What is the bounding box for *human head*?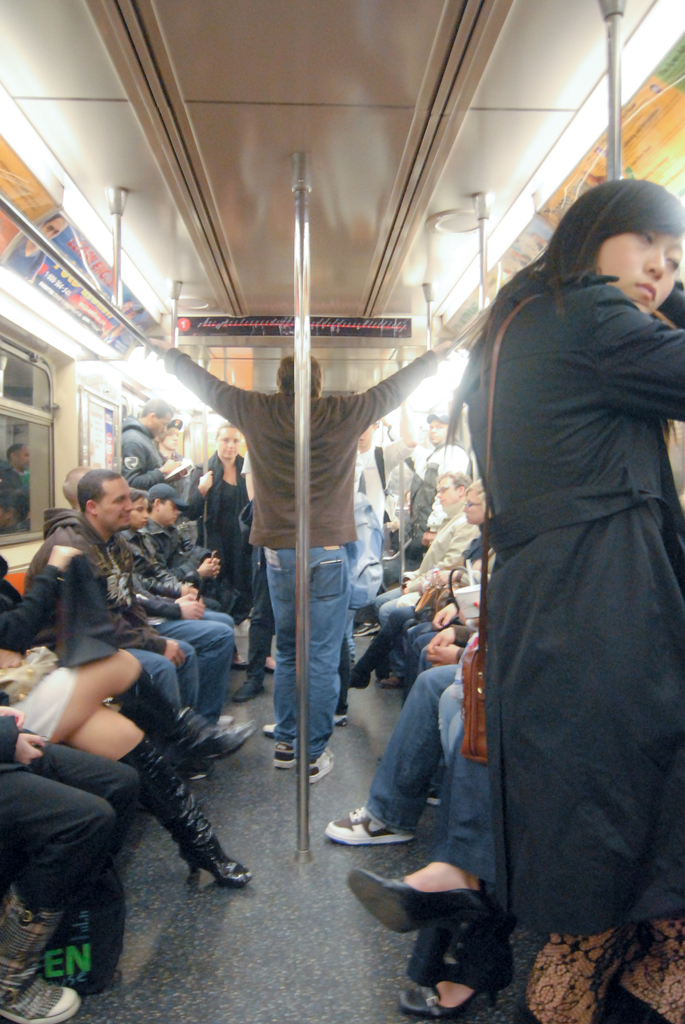
bbox(148, 483, 192, 527).
